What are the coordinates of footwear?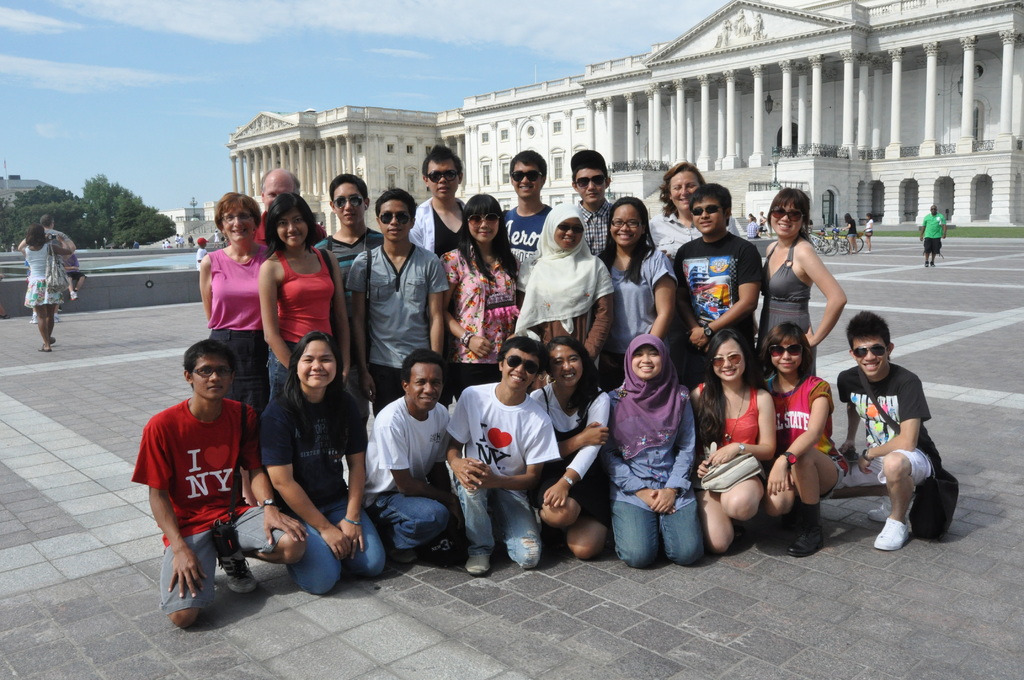
<region>785, 524, 829, 555</region>.
